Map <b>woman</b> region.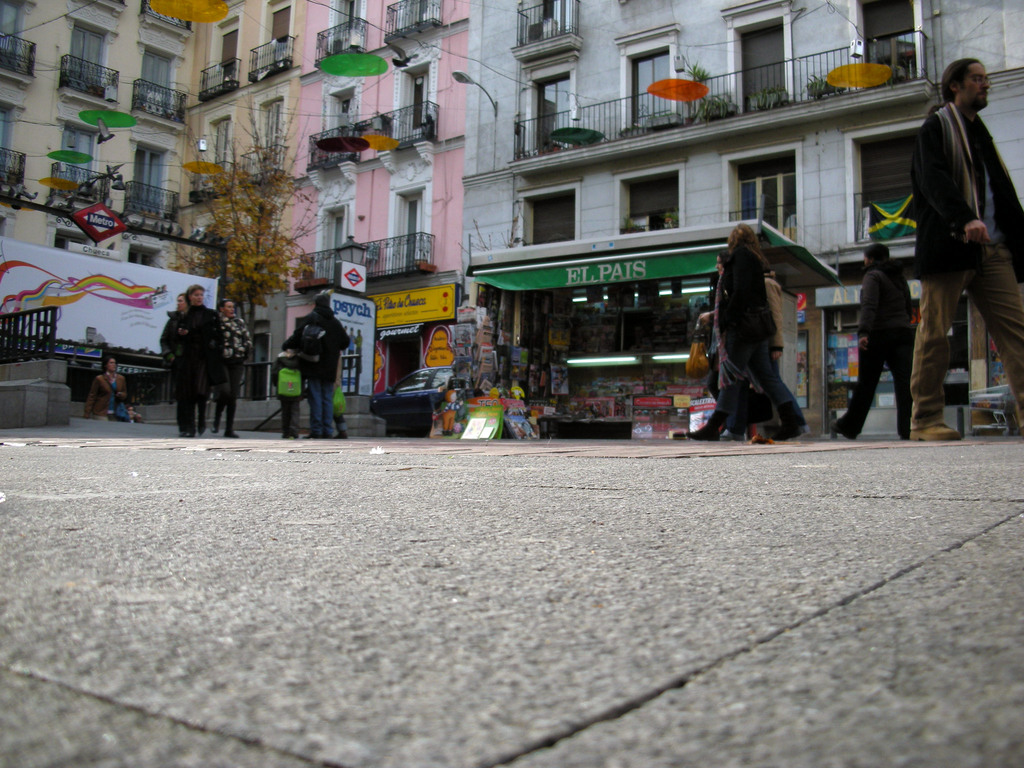
Mapped to 212,300,255,436.
